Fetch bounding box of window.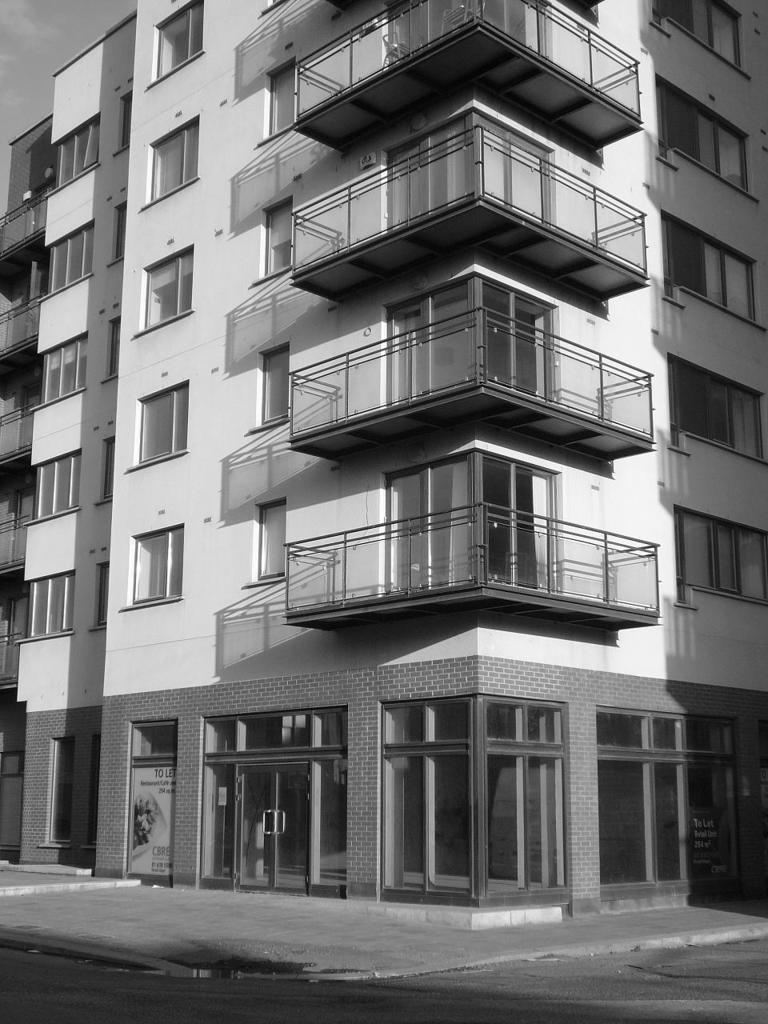
Bbox: locate(47, 219, 93, 293).
